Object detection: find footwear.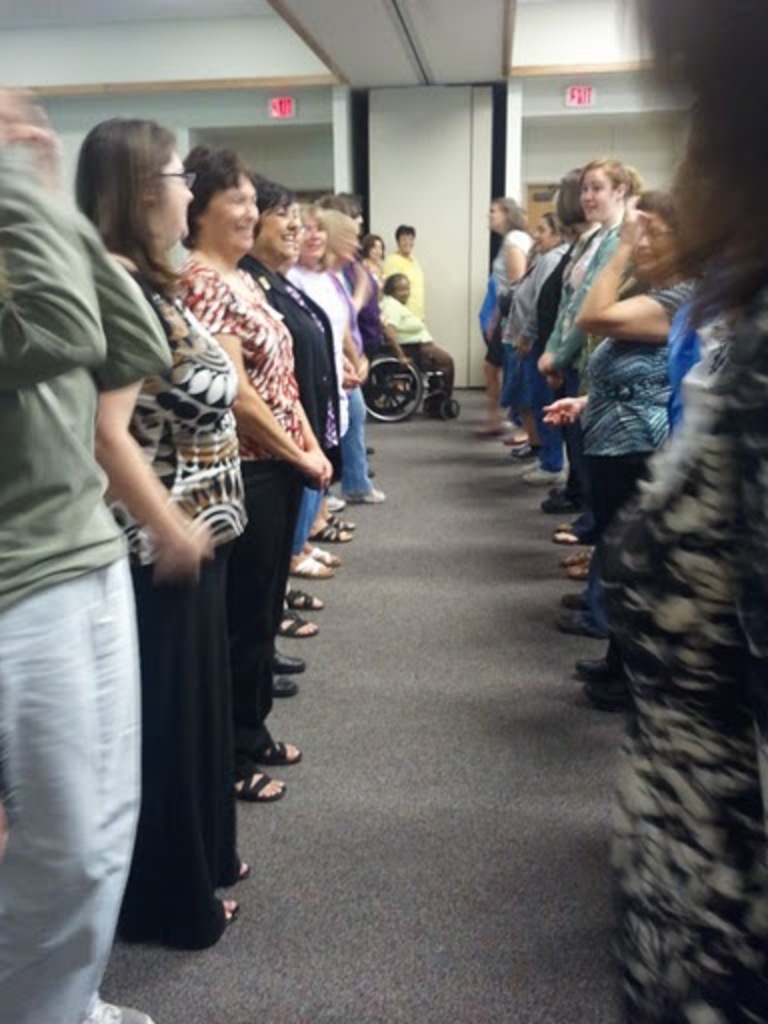
[264, 648, 300, 670].
